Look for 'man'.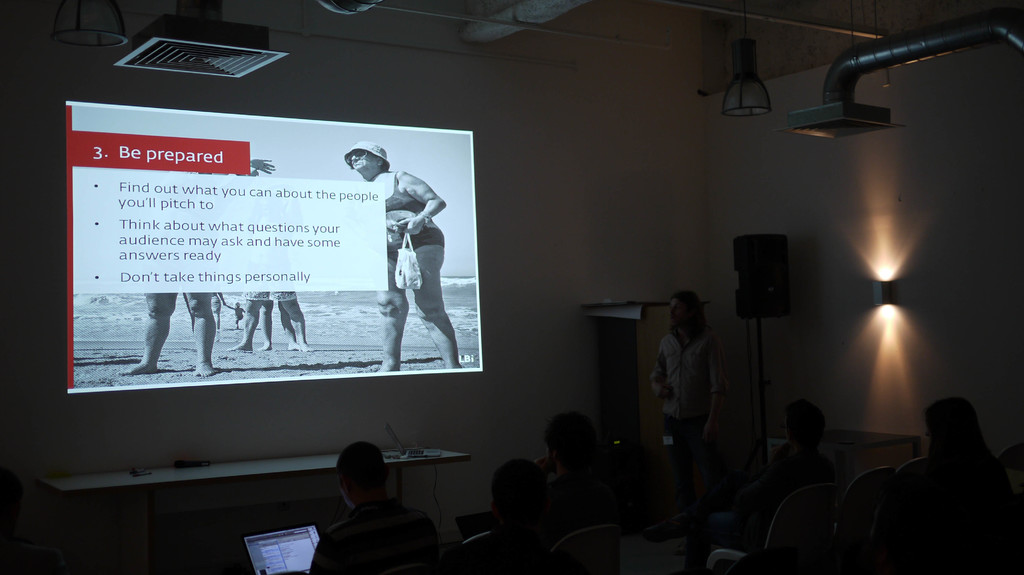
Found: 294:437:447:566.
